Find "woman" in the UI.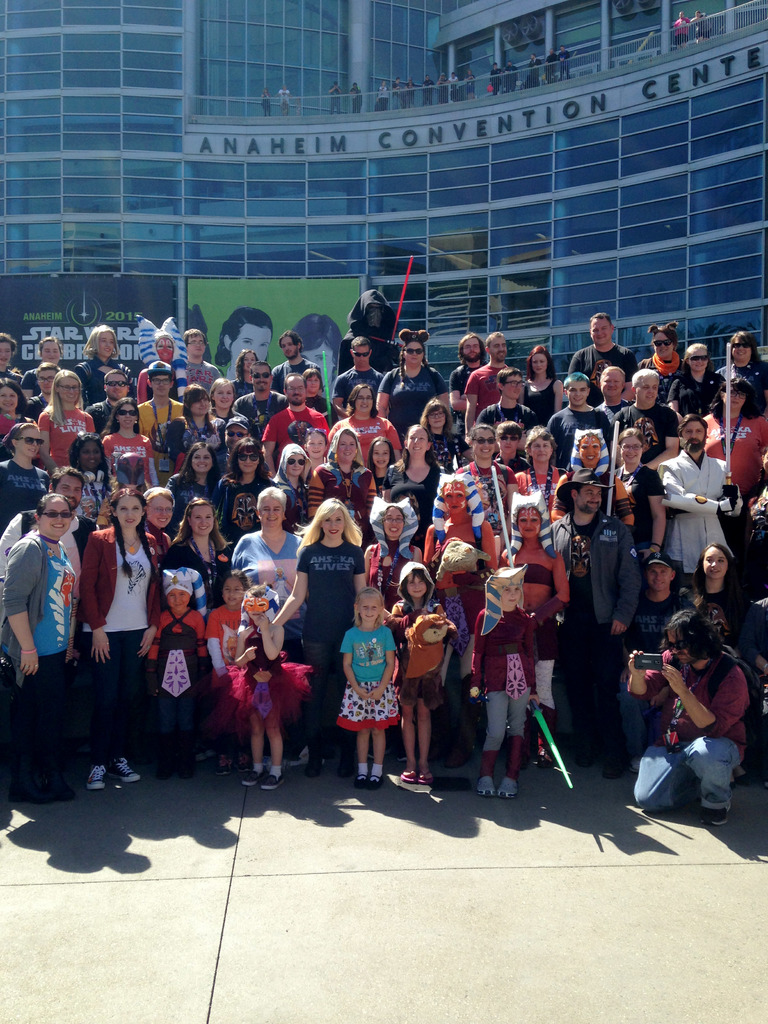
UI element at bbox(0, 330, 15, 374).
